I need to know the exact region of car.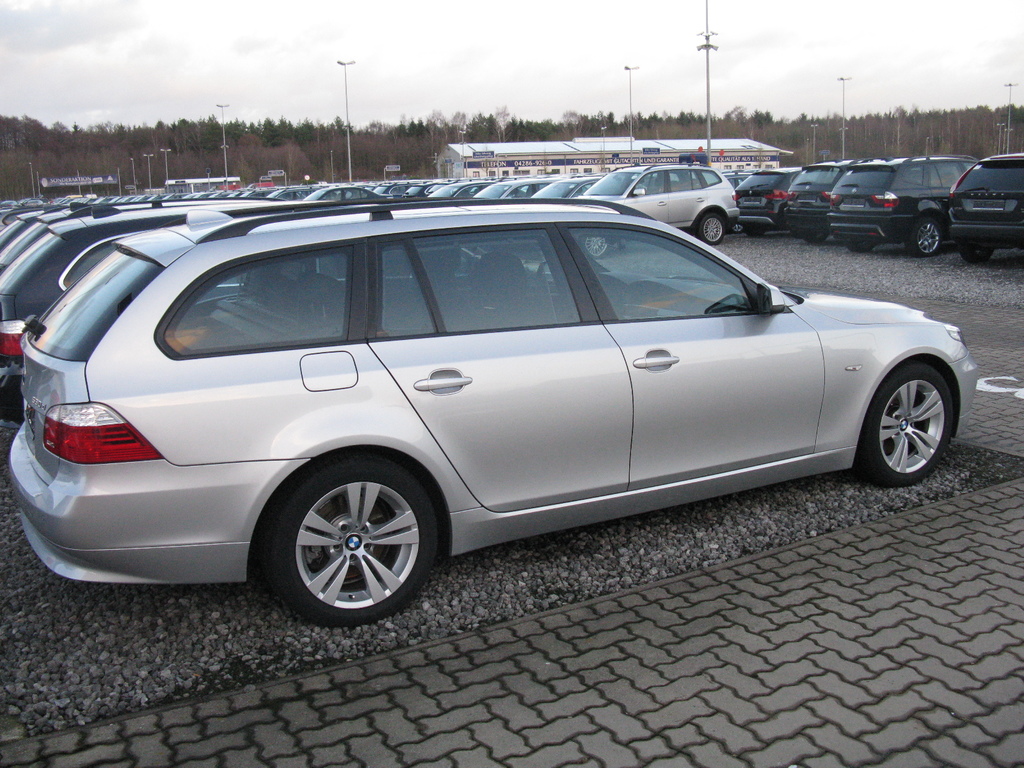
Region: BBox(0, 194, 950, 643).
